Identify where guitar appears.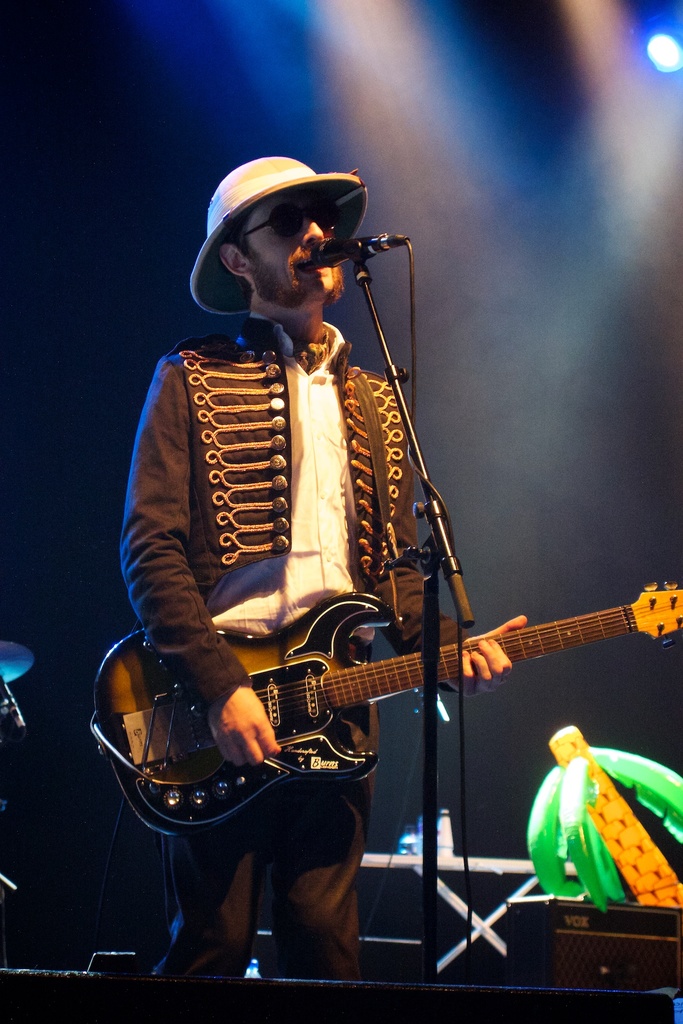
Appears at BBox(82, 572, 679, 829).
